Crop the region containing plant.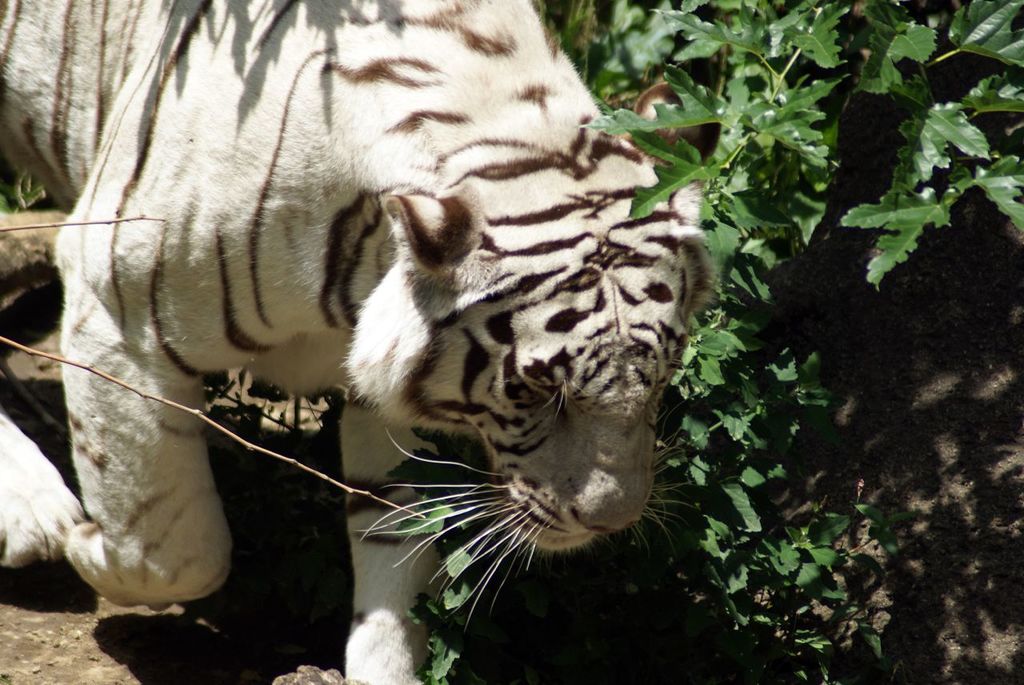
Crop region: select_region(0, 158, 50, 213).
